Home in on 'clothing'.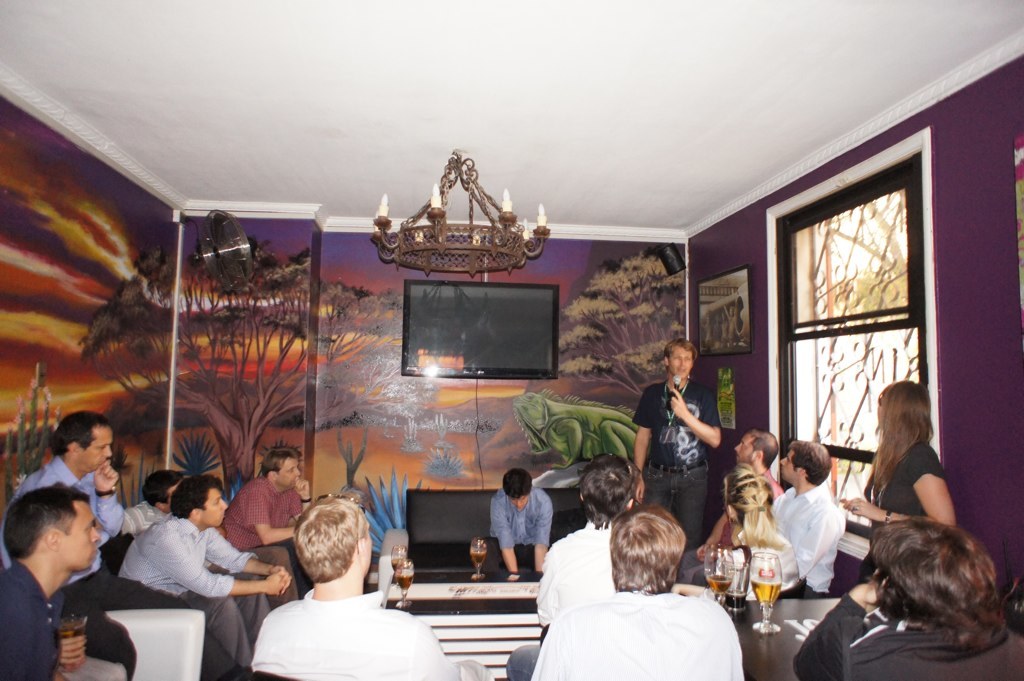
Homed in at detection(632, 380, 717, 557).
